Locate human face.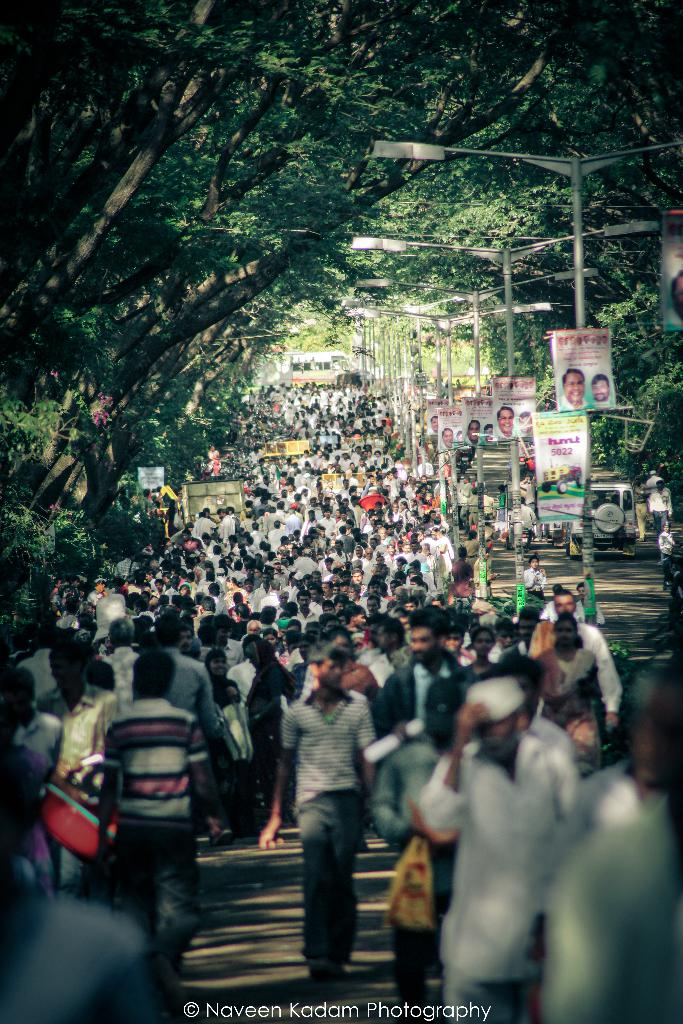
Bounding box: region(226, 580, 231, 589).
